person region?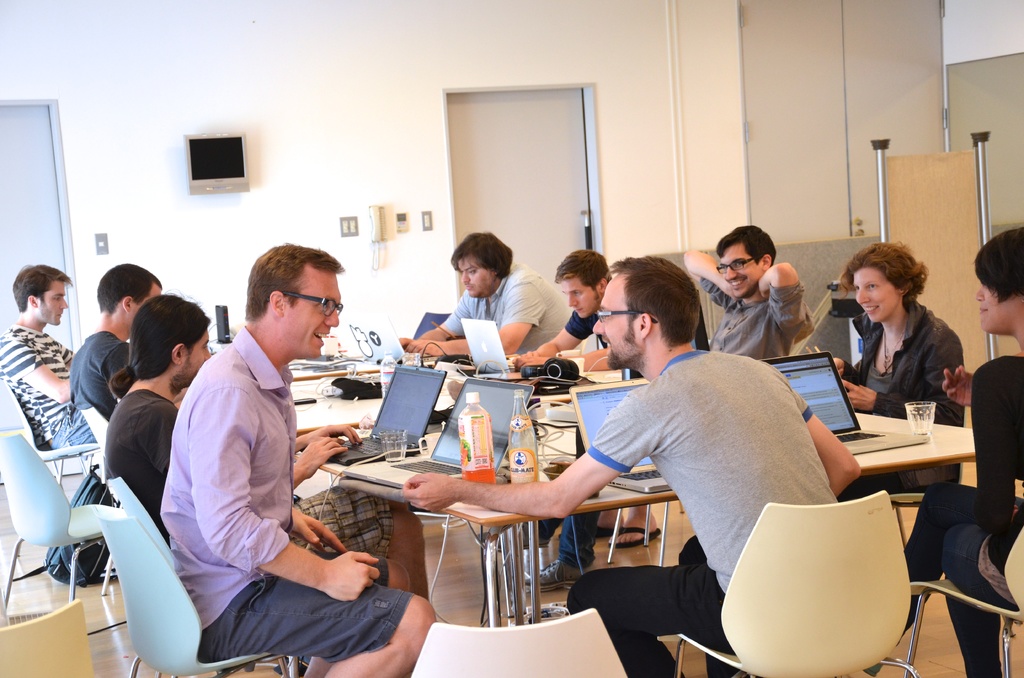
<region>0, 265, 94, 444</region>
